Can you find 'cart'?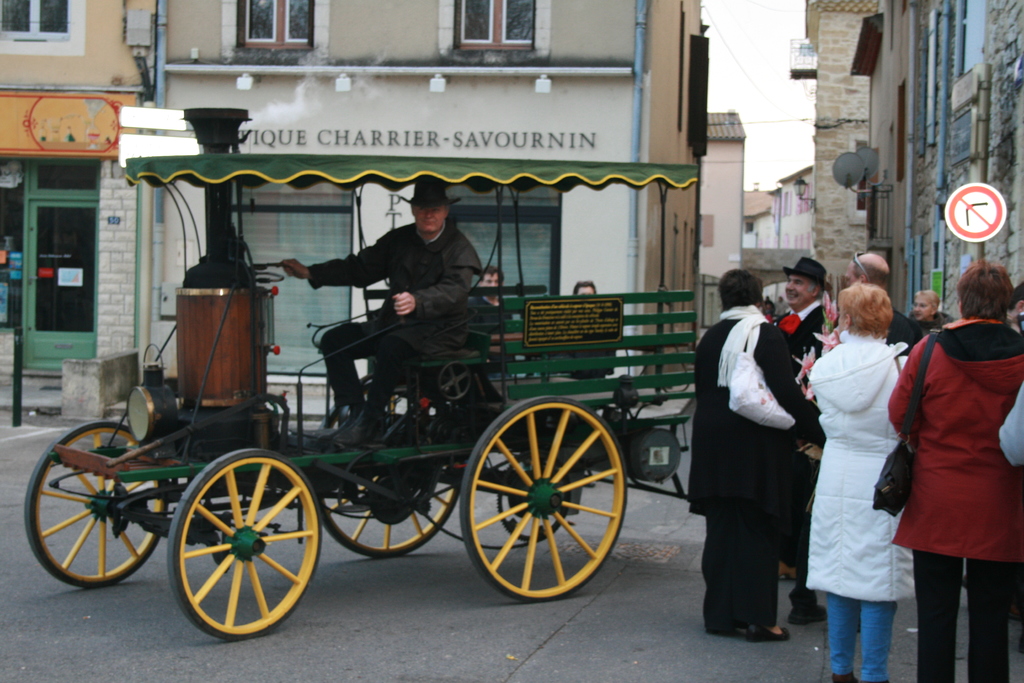
Yes, bounding box: (left=36, top=179, right=724, bottom=646).
